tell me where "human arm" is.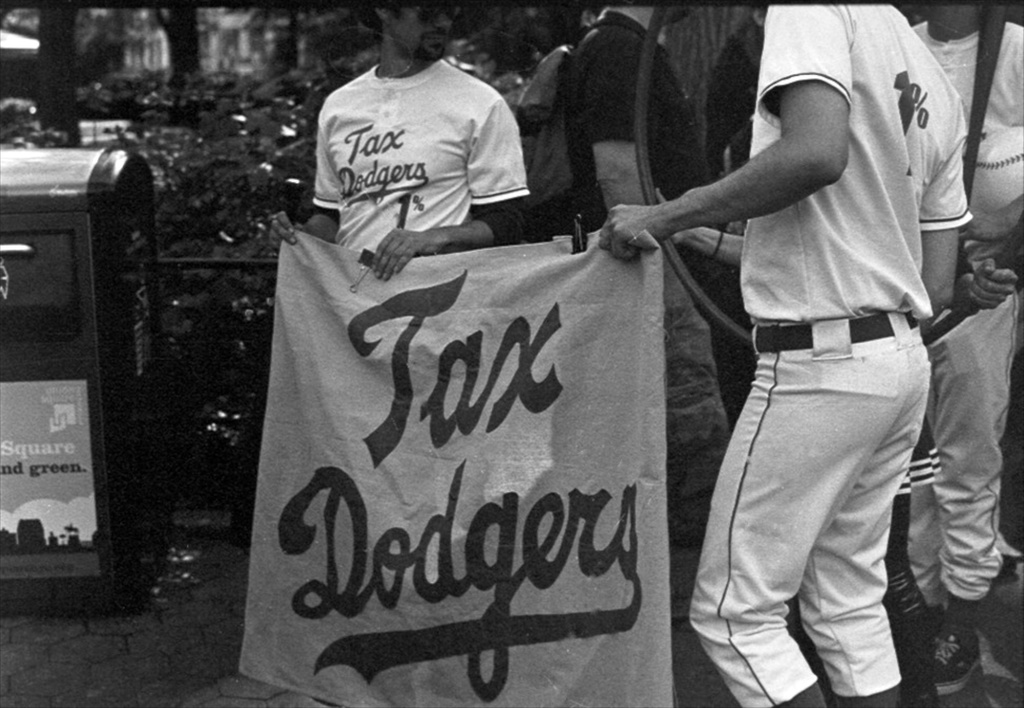
"human arm" is at detection(369, 97, 532, 280).
